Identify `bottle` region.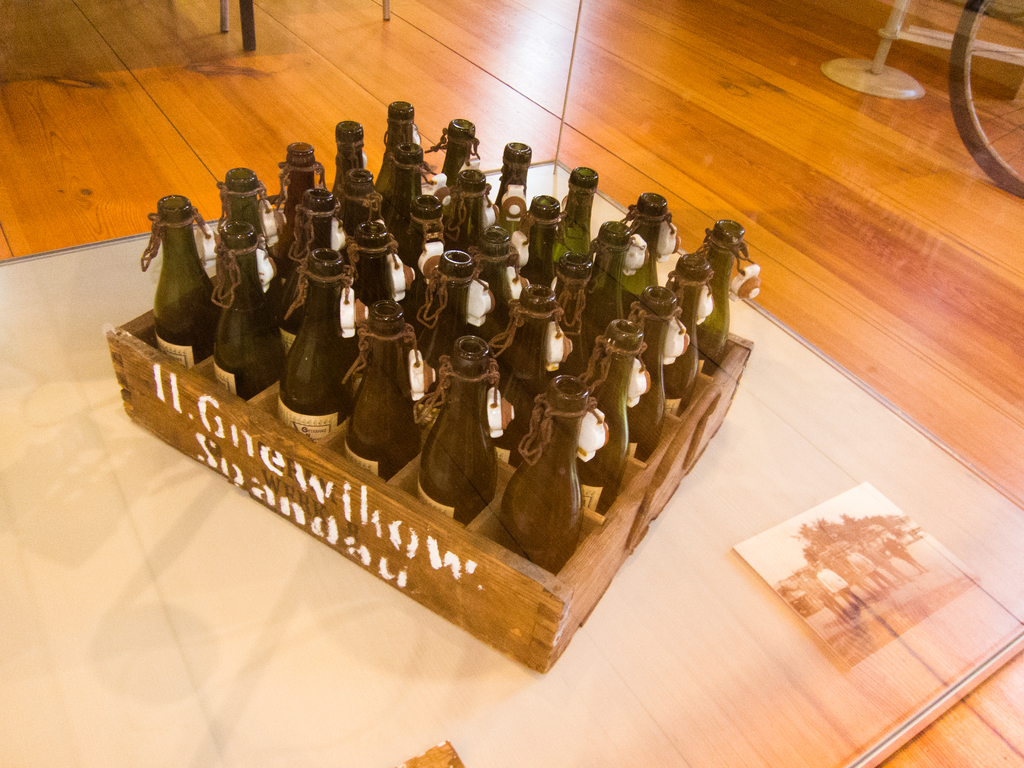
Region: detection(216, 223, 290, 408).
